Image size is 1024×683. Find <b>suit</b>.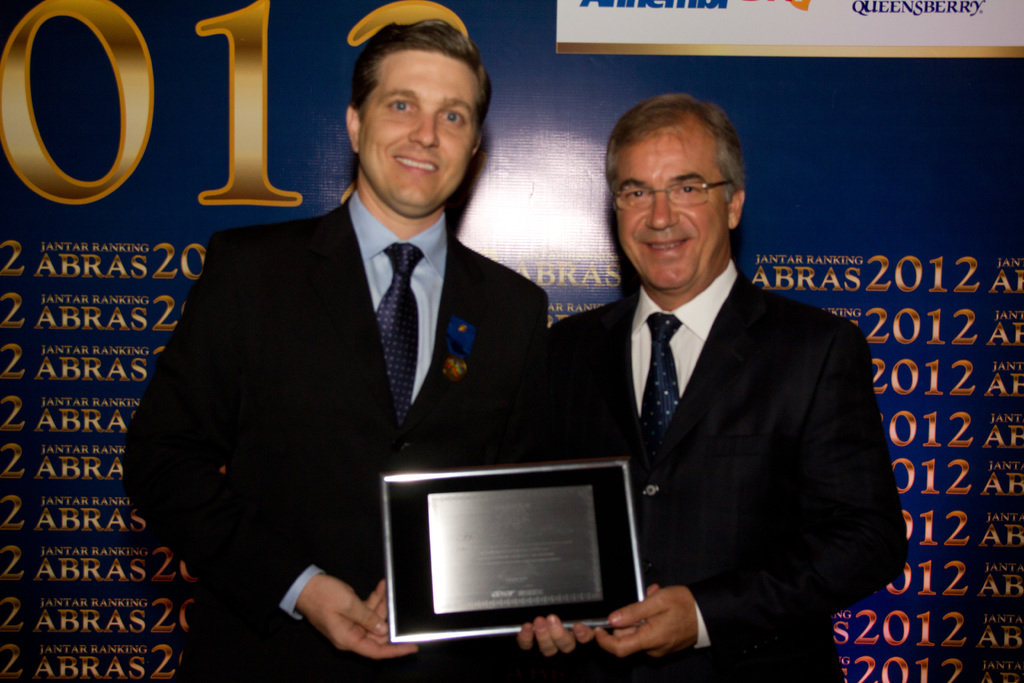
x1=536, y1=258, x2=908, y2=682.
